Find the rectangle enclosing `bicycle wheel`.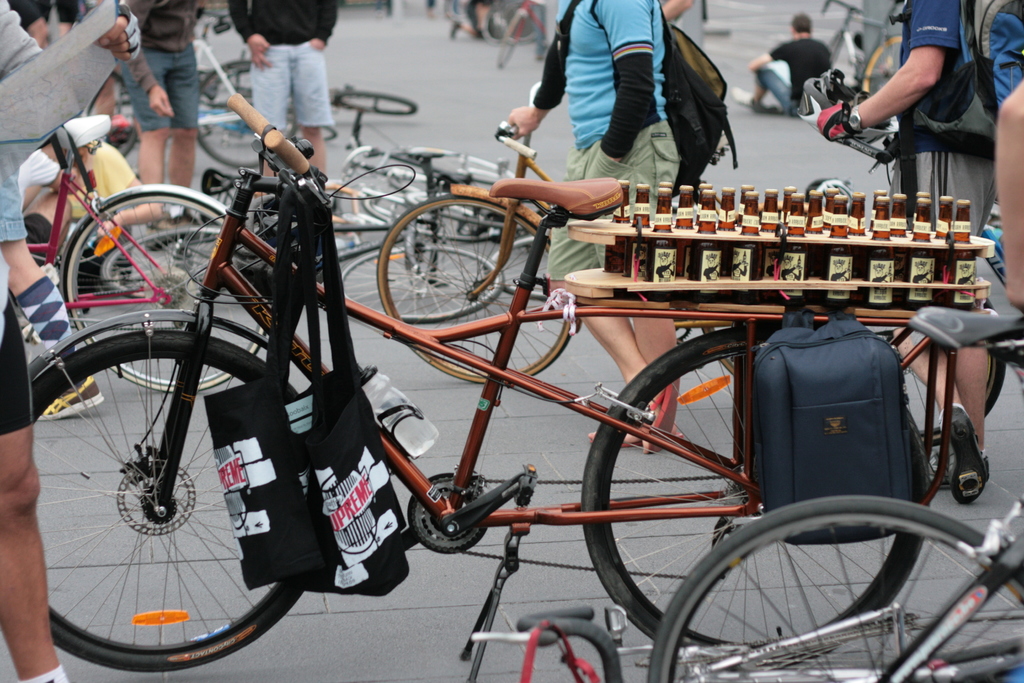
{"x1": 572, "y1": 324, "x2": 941, "y2": 656}.
